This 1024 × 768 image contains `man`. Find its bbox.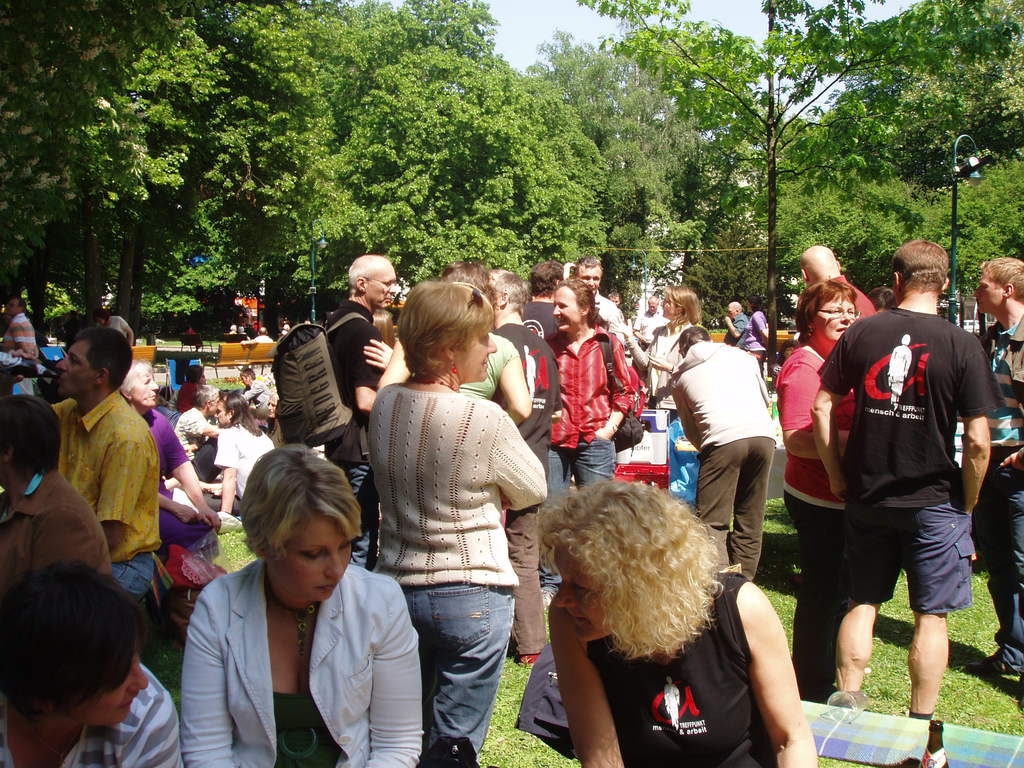
pyautogui.locateOnScreen(0, 392, 113, 588).
